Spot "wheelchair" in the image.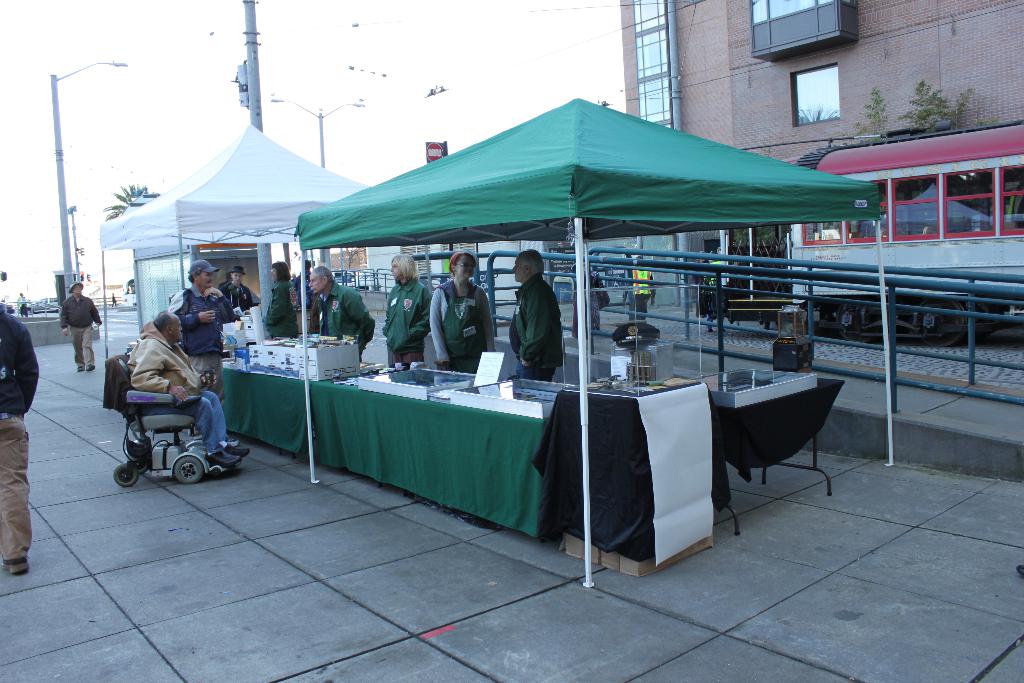
"wheelchair" found at 113:382:222:473.
